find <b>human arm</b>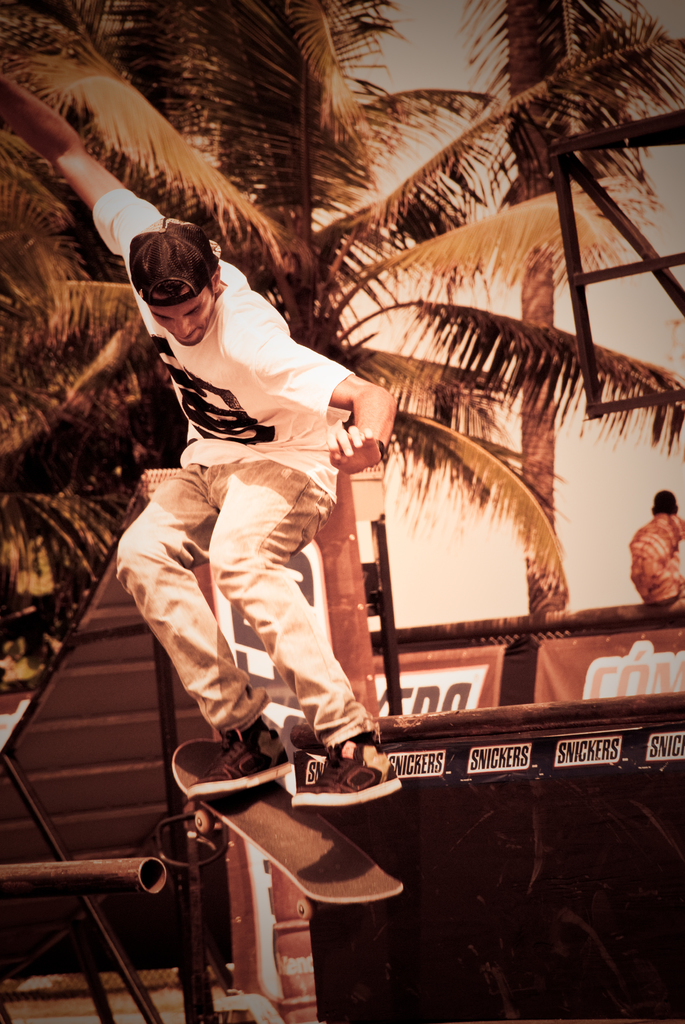
Rect(0, 70, 165, 259)
